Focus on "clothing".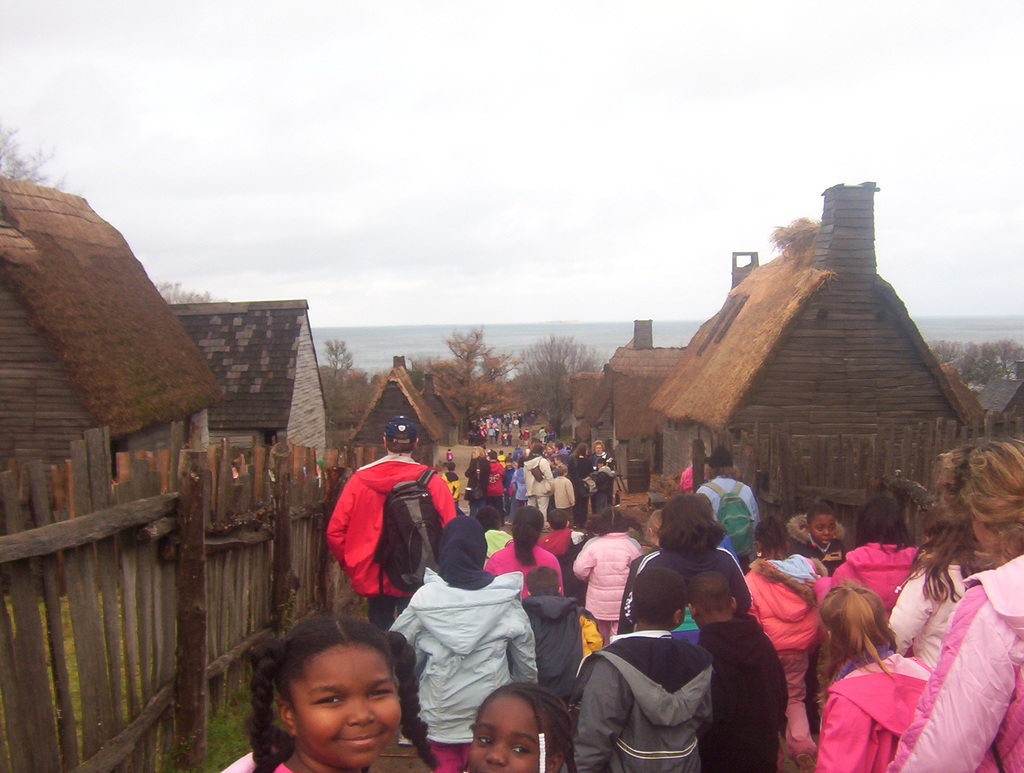
Focused at select_region(811, 645, 931, 772).
